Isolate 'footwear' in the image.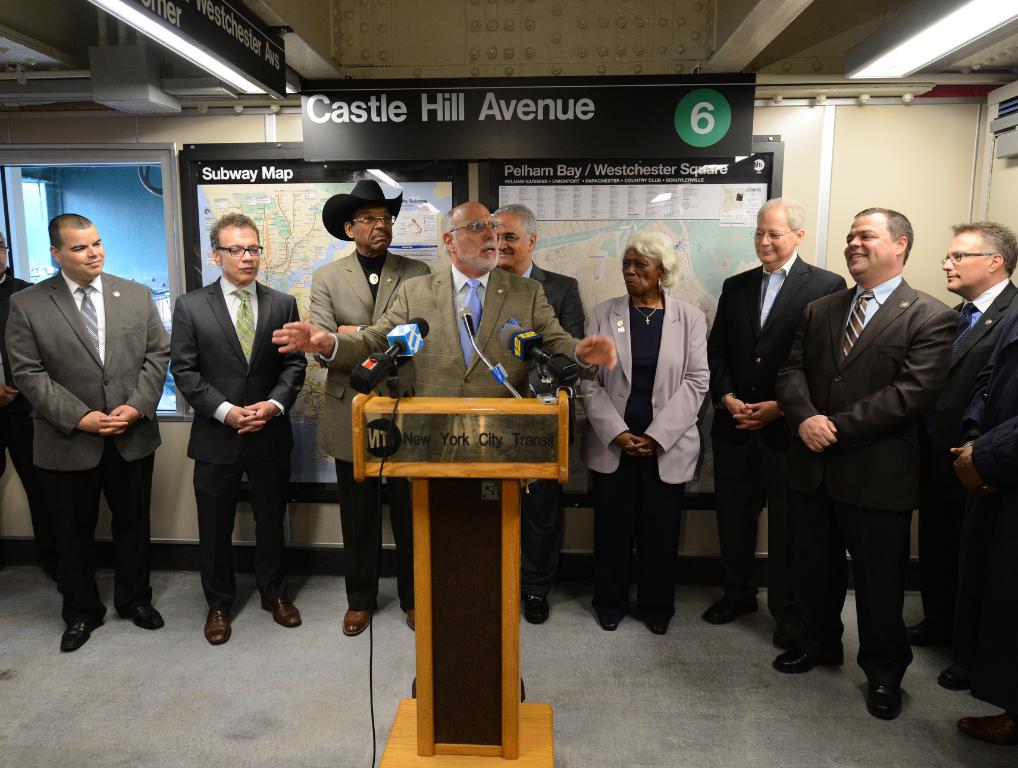
Isolated region: [115, 594, 164, 625].
